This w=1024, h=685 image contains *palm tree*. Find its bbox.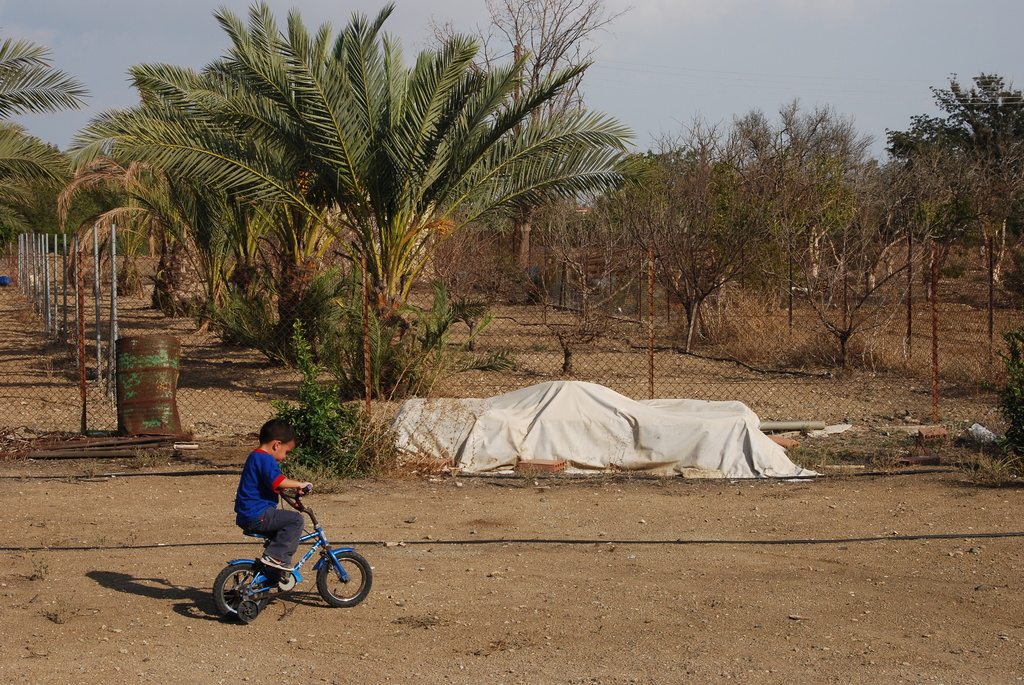
[x1=0, y1=35, x2=77, y2=270].
